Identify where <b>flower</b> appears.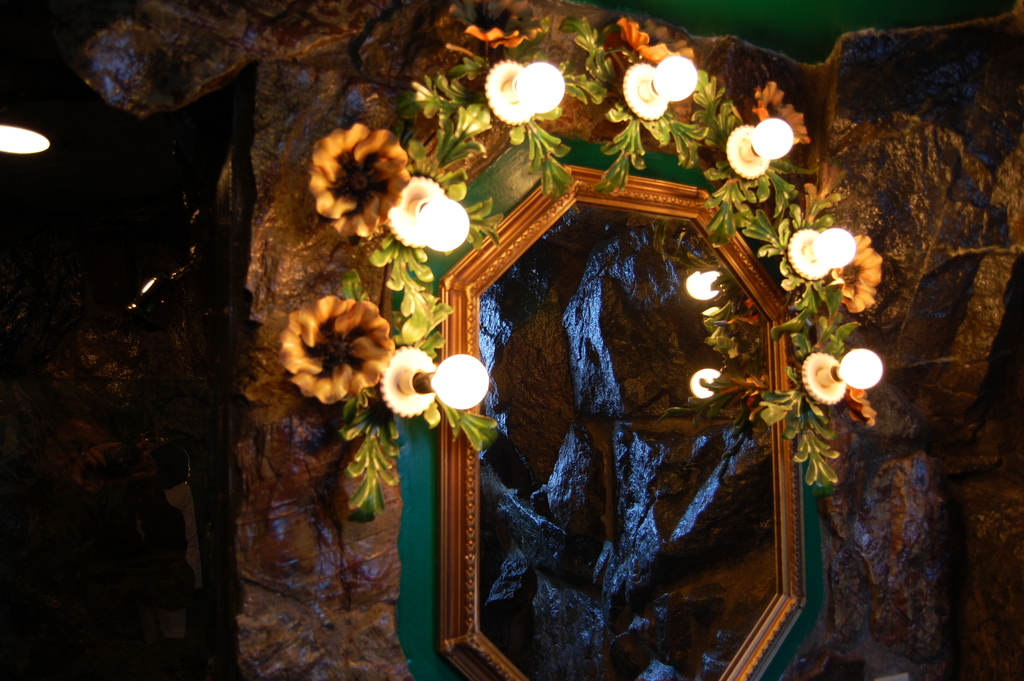
Appears at {"x1": 830, "y1": 224, "x2": 881, "y2": 311}.
